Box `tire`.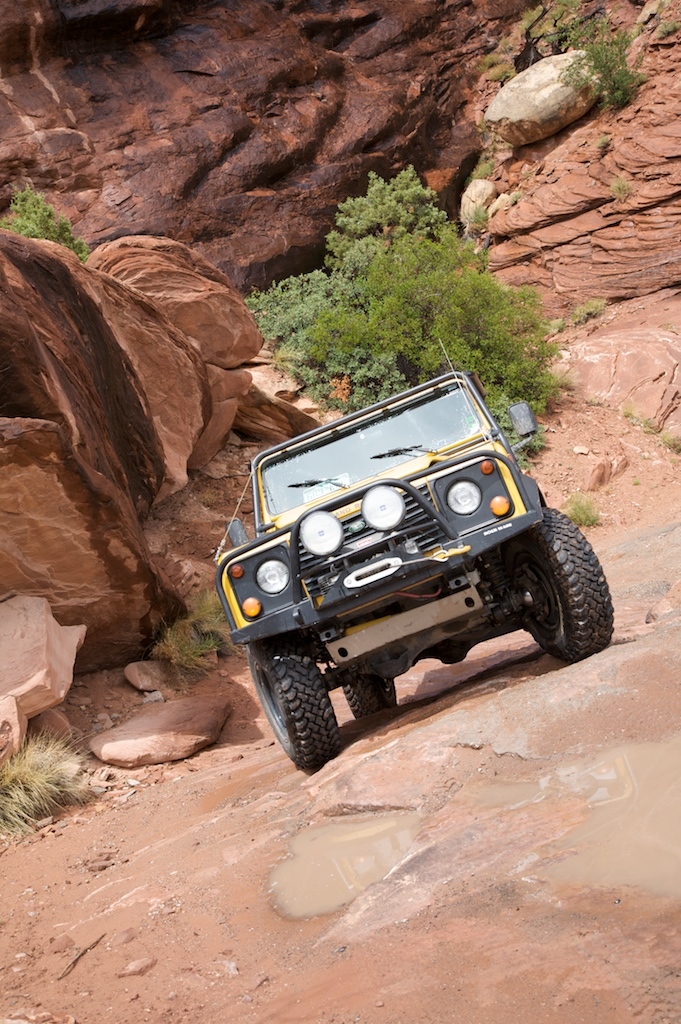
[left=530, top=508, right=615, bottom=662].
